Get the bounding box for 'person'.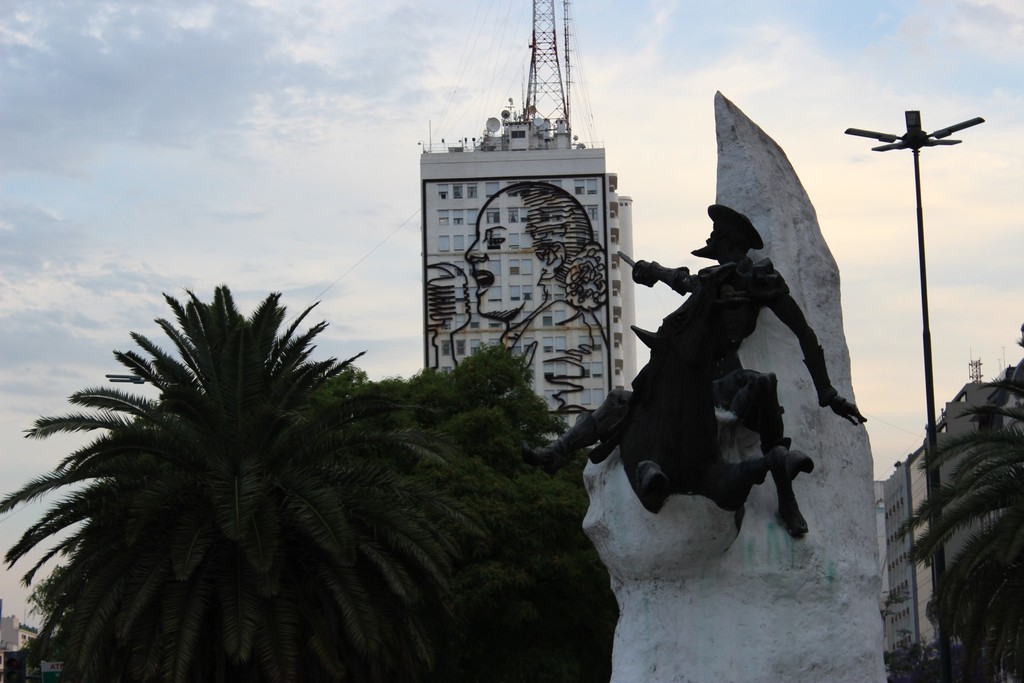
(526,324,790,507).
